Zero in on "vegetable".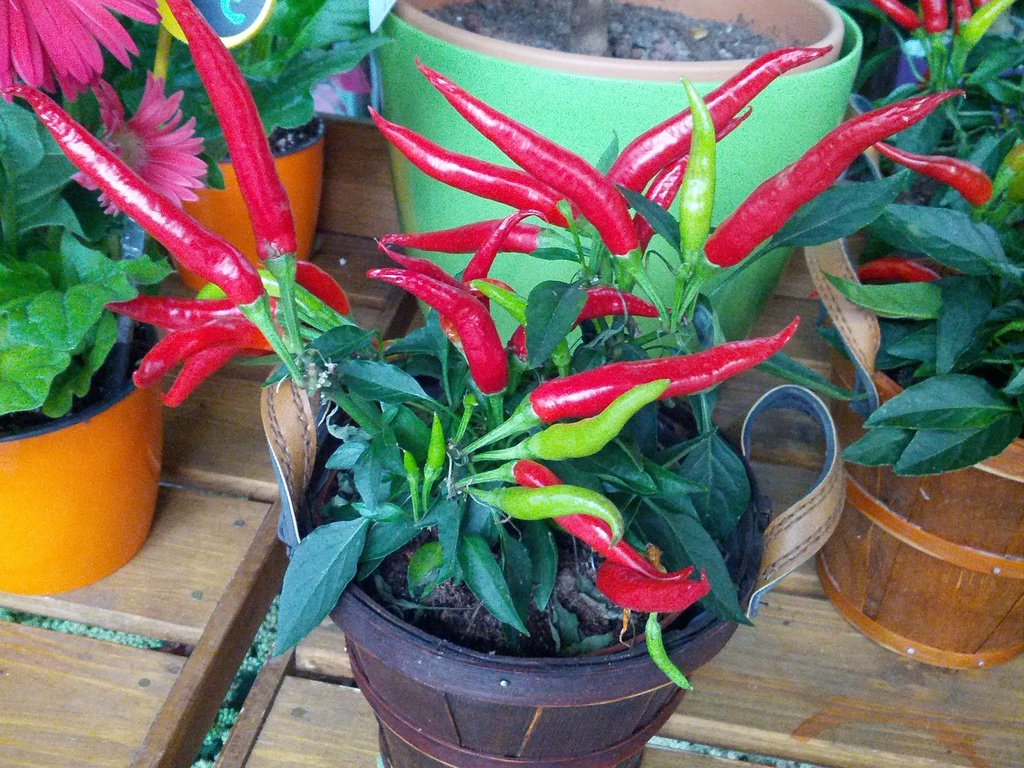
Zeroed in: 111/297/337/332.
